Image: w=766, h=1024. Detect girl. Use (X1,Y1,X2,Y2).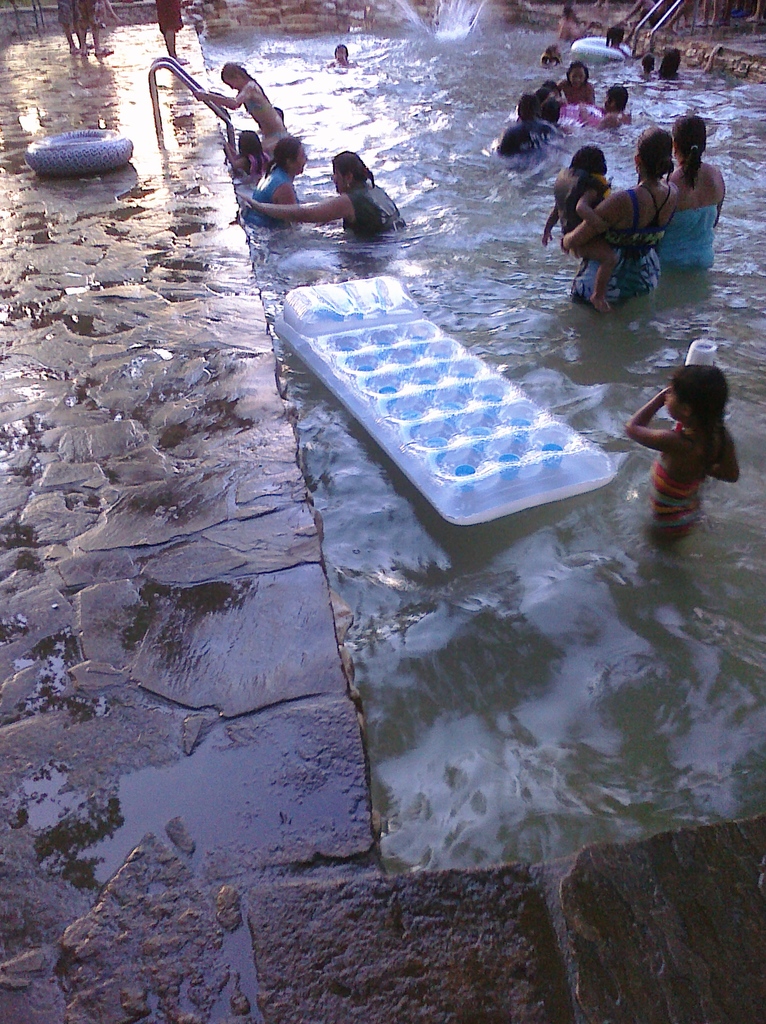
(188,59,293,154).
